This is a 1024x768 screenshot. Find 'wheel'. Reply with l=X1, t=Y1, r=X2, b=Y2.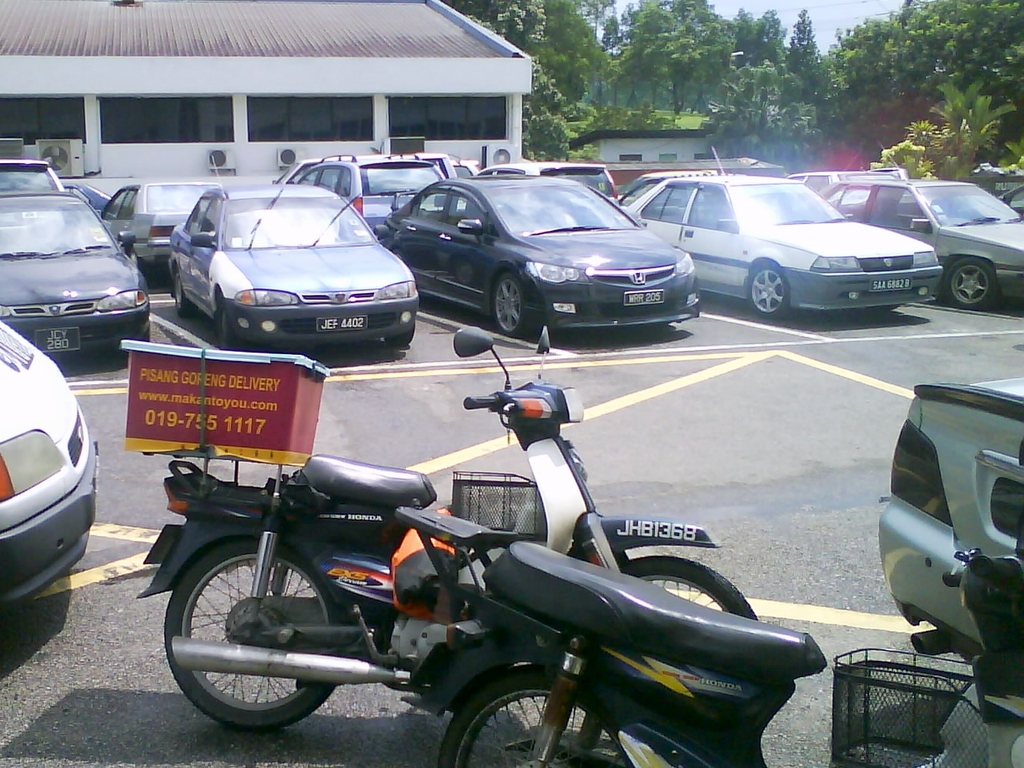
l=748, t=262, r=793, b=321.
